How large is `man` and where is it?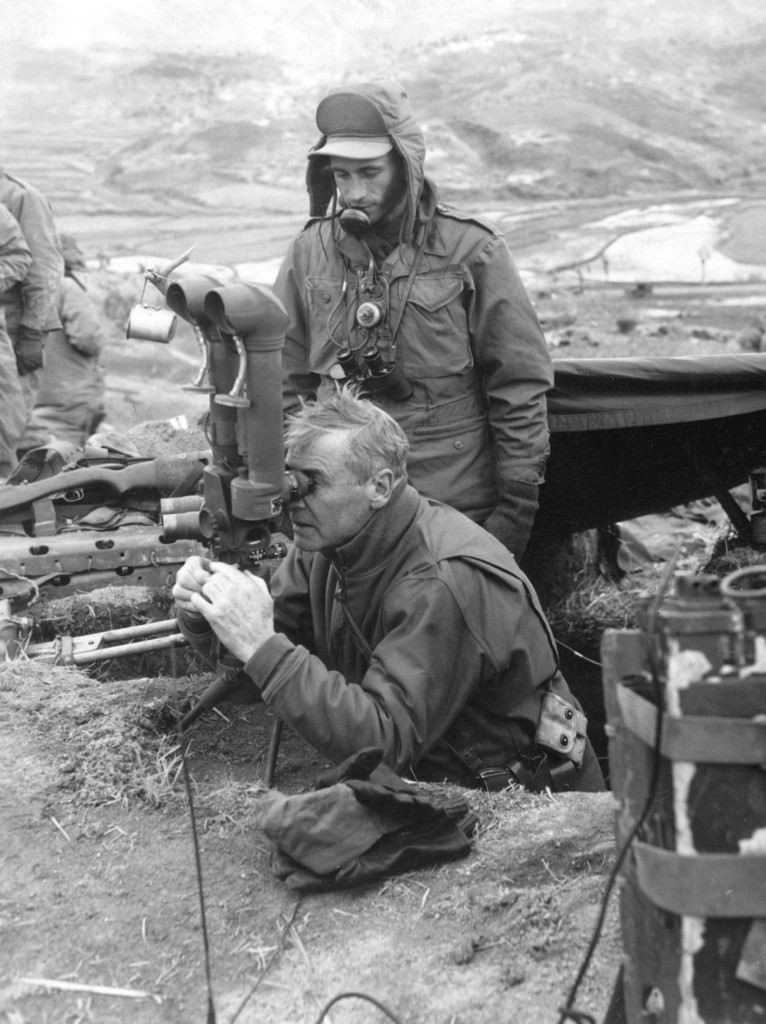
Bounding box: box(268, 77, 559, 565).
